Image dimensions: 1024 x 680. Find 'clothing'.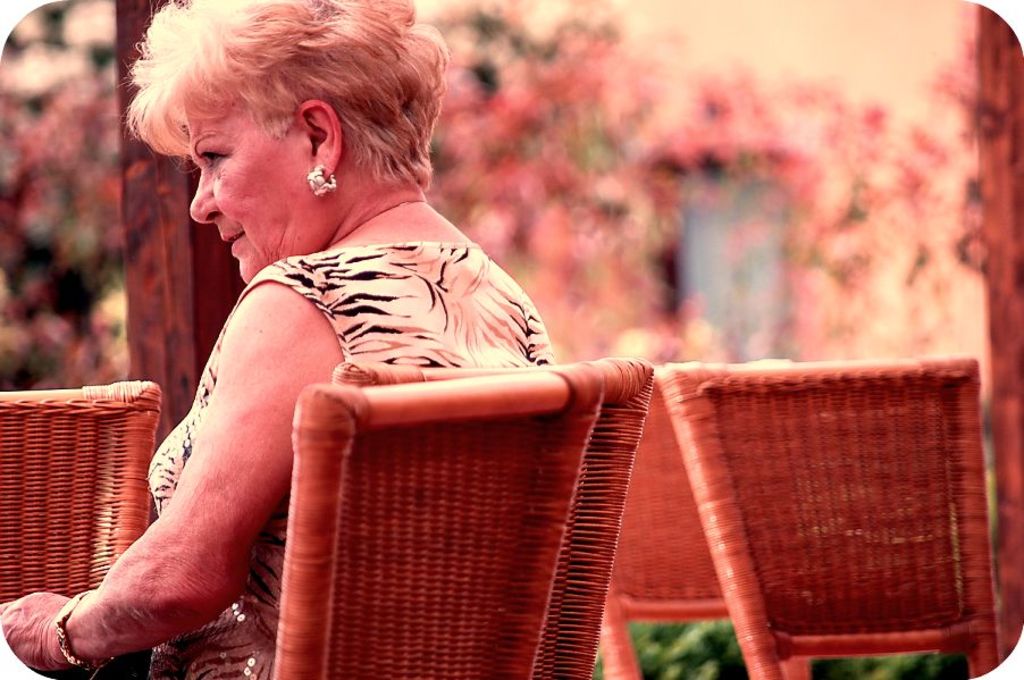
l=135, t=213, r=566, b=679.
